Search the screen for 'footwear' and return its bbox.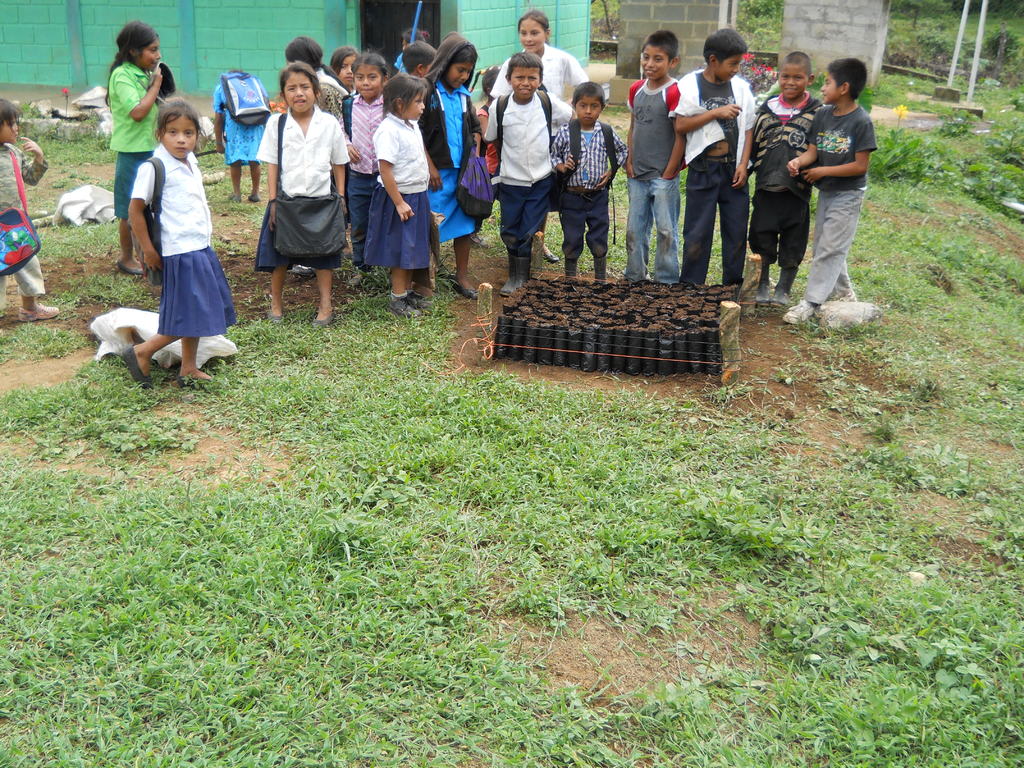
Found: {"left": 500, "top": 253, "right": 532, "bottom": 297}.
